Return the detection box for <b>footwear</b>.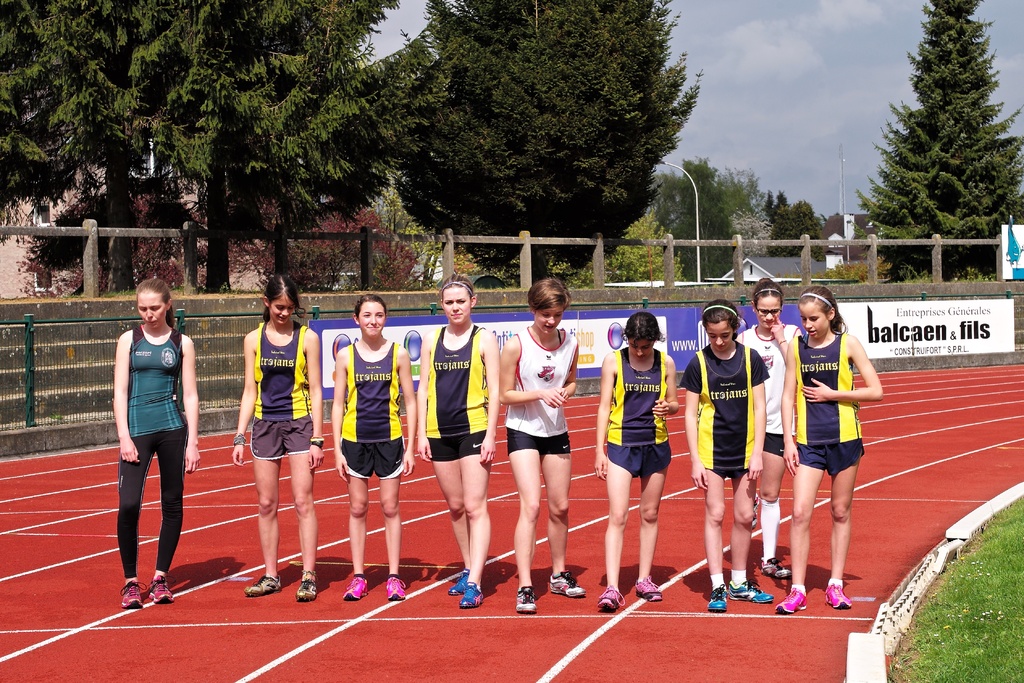
pyautogui.locateOnScreen(758, 557, 790, 579).
